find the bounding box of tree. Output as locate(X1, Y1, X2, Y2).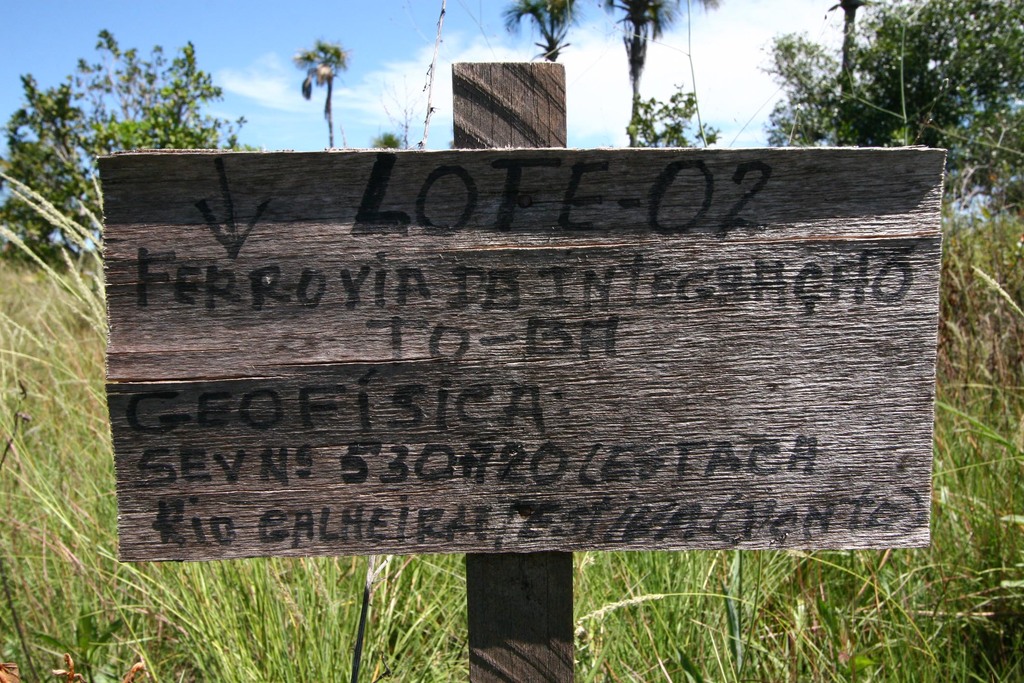
locate(77, 35, 221, 158).
